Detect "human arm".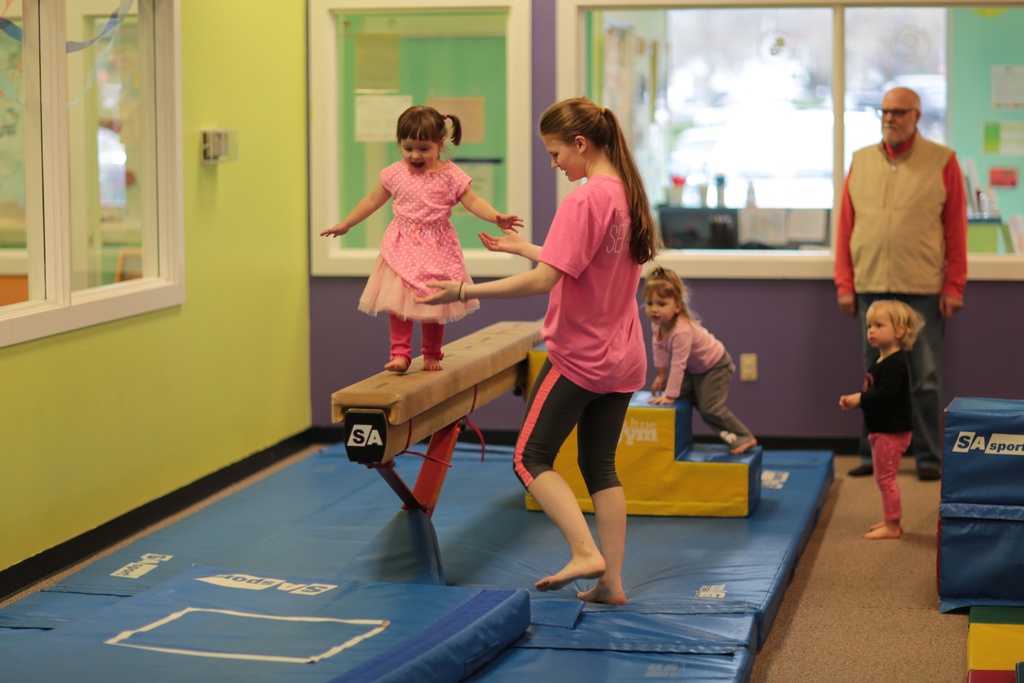
Detected at [321, 168, 396, 254].
